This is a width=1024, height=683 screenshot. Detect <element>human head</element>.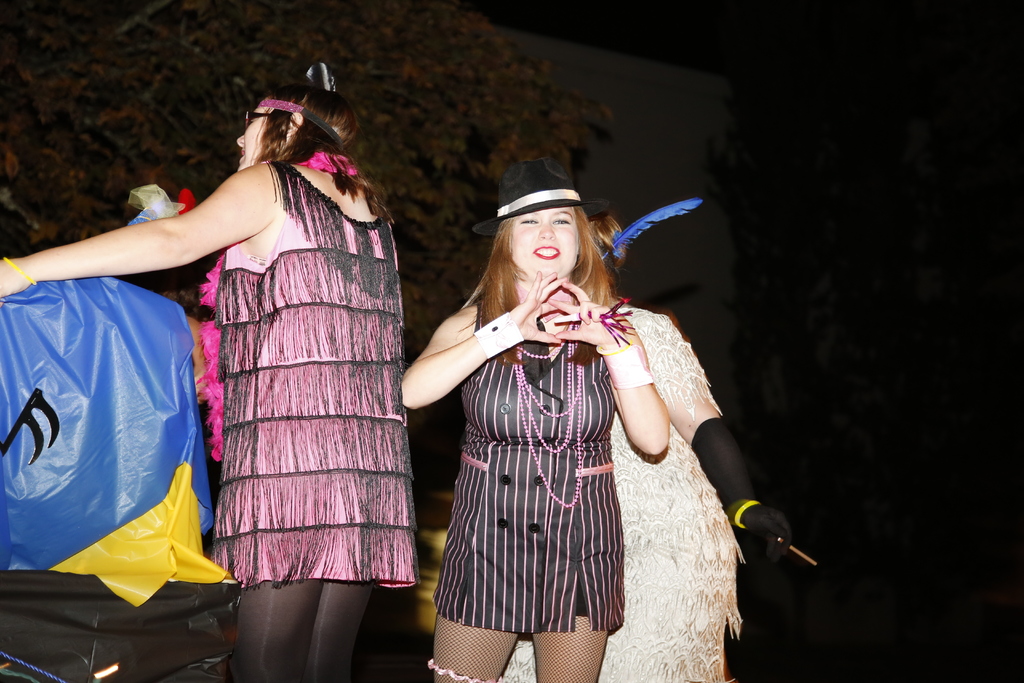
crop(481, 173, 609, 293).
